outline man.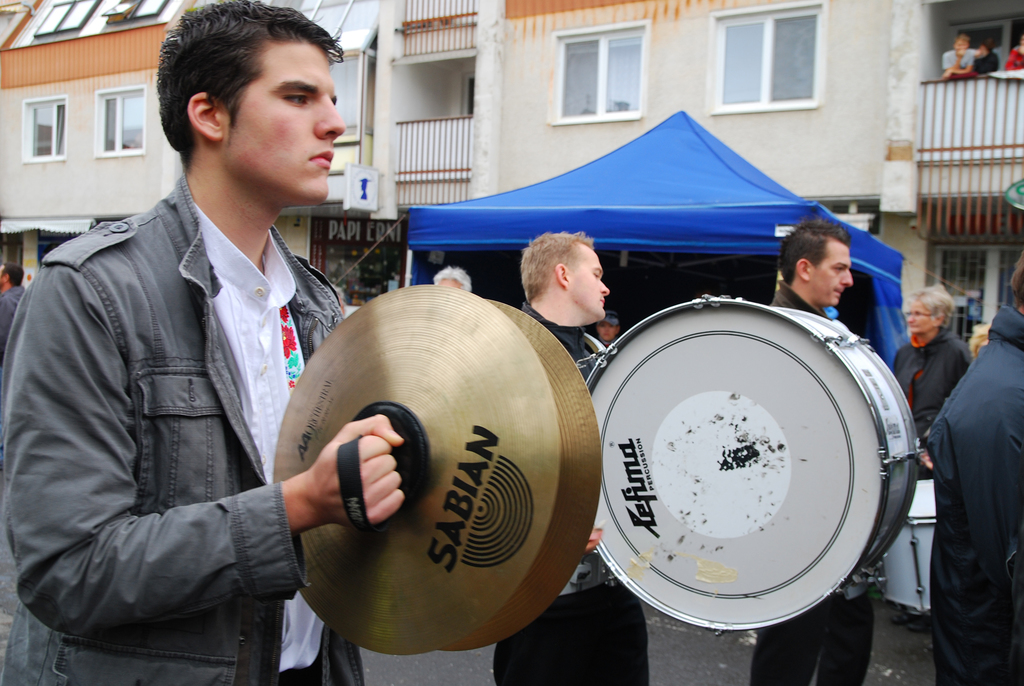
Outline: (940, 33, 973, 78).
